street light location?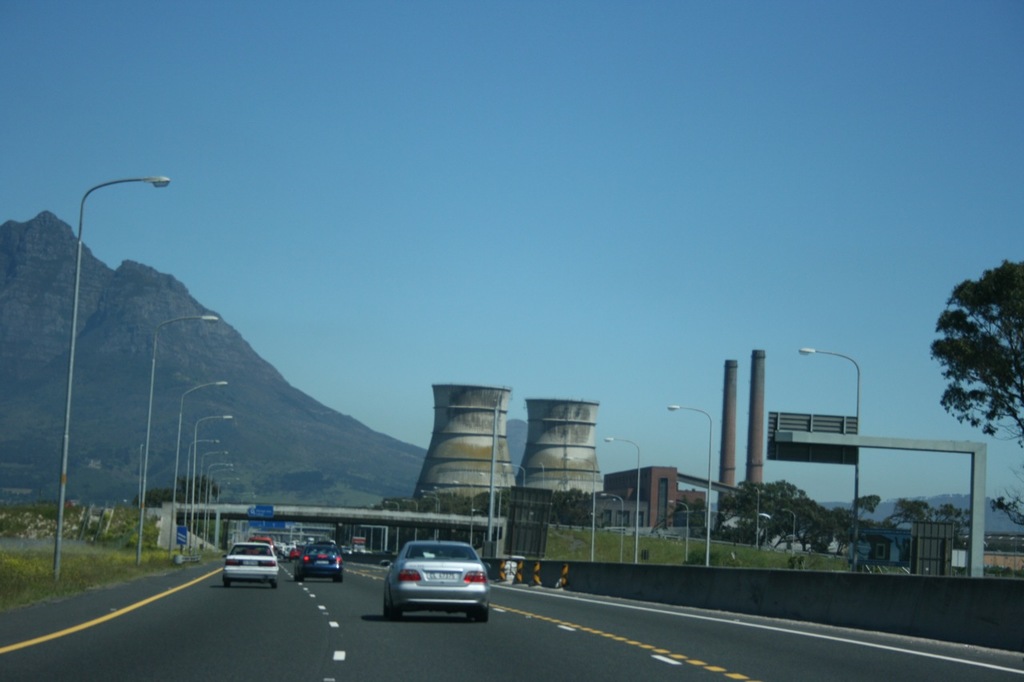
188:409:239:546
